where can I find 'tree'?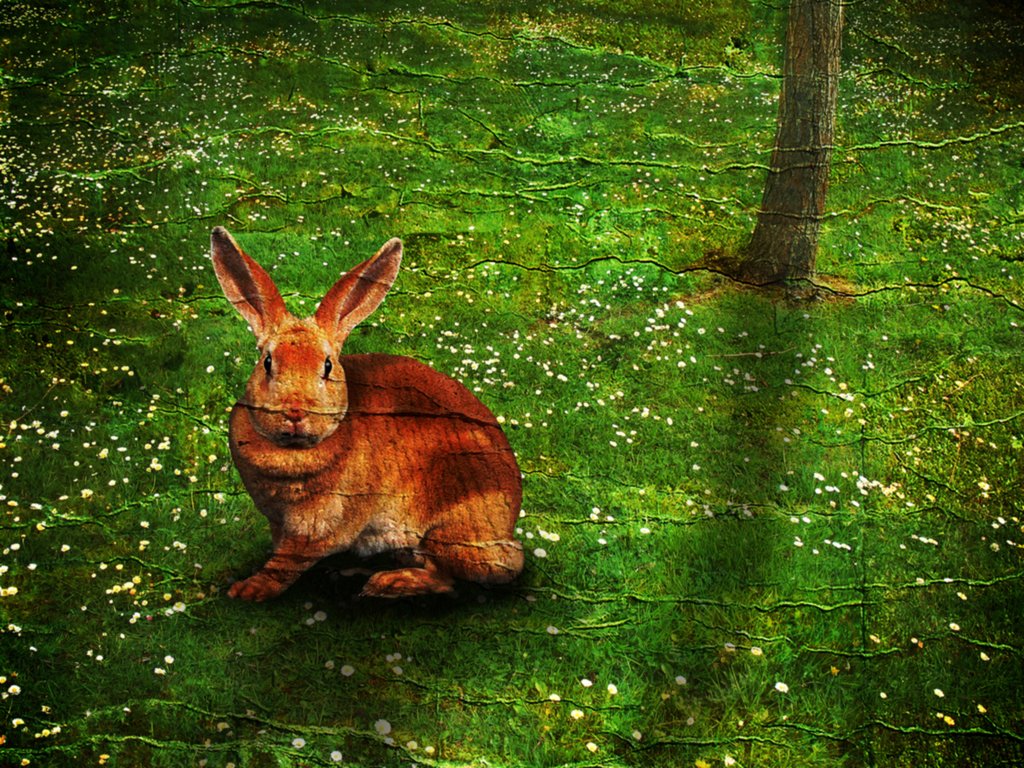
You can find it at {"x1": 723, "y1": 0, "x2": 848, "y2": 306}.
